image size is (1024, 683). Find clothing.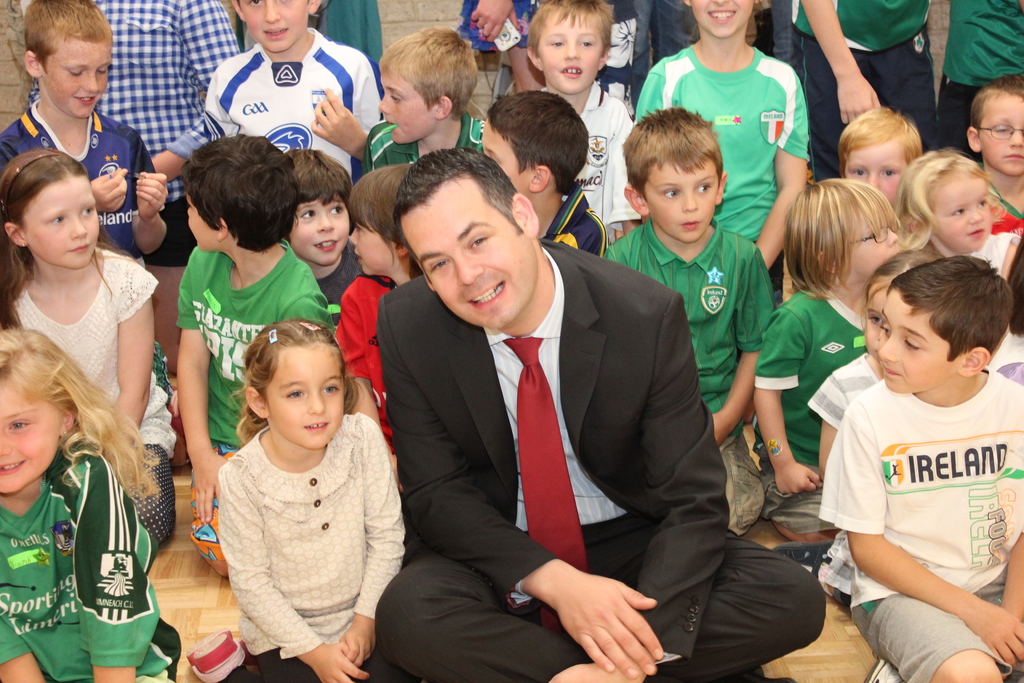
l=0, t=436, r=178, b=682.
